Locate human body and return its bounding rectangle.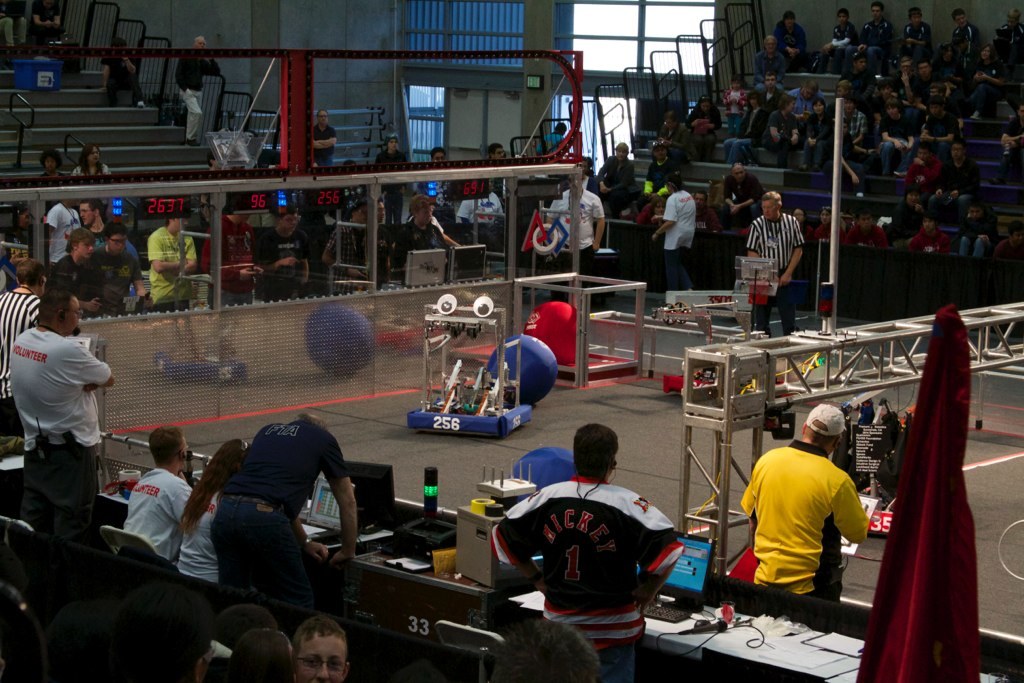
481,623,594,680.
